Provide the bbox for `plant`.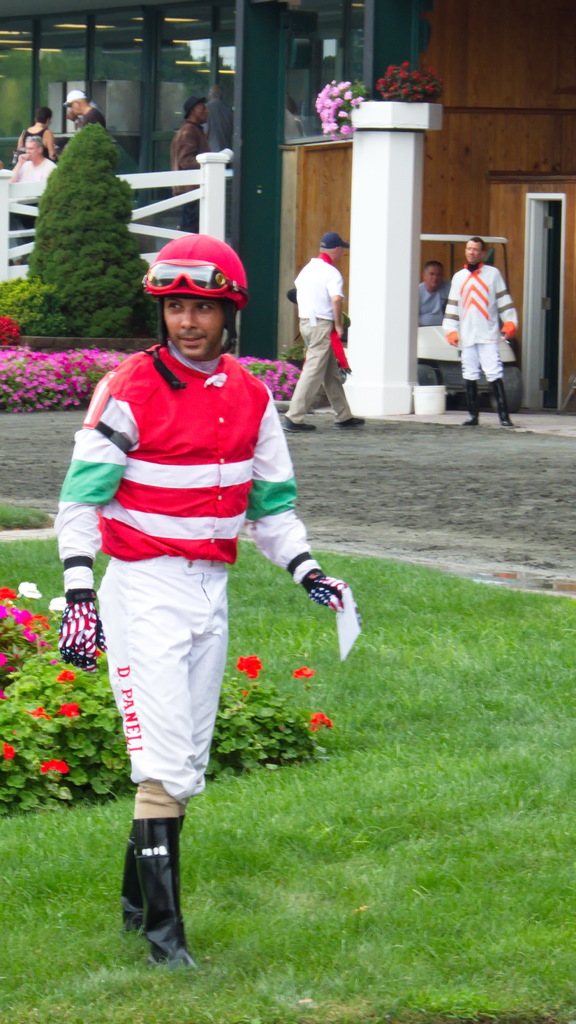
[0, 335, 146, 417].
